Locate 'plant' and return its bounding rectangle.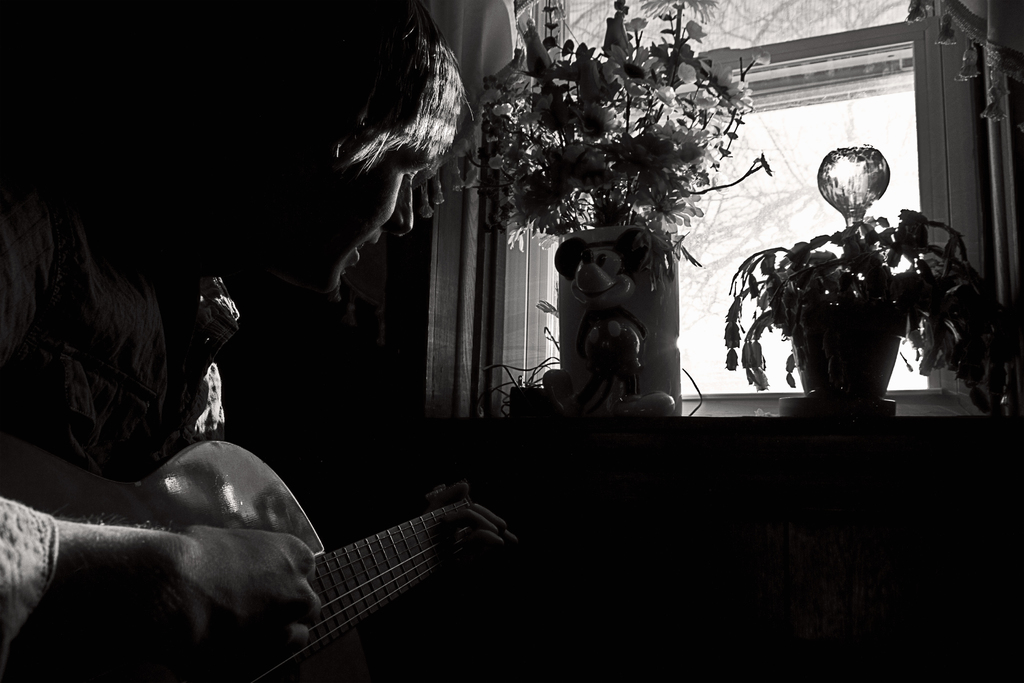
(721, 142, 1004, 384).
